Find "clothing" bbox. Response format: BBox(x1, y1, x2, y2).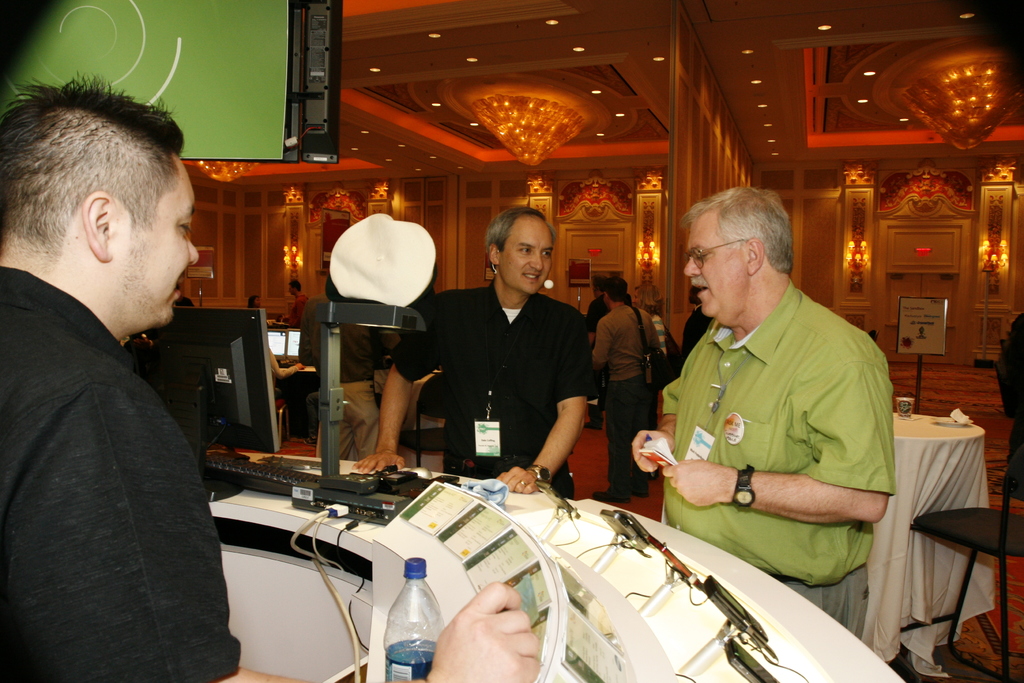
BBox(0, 266, 242, 682).
